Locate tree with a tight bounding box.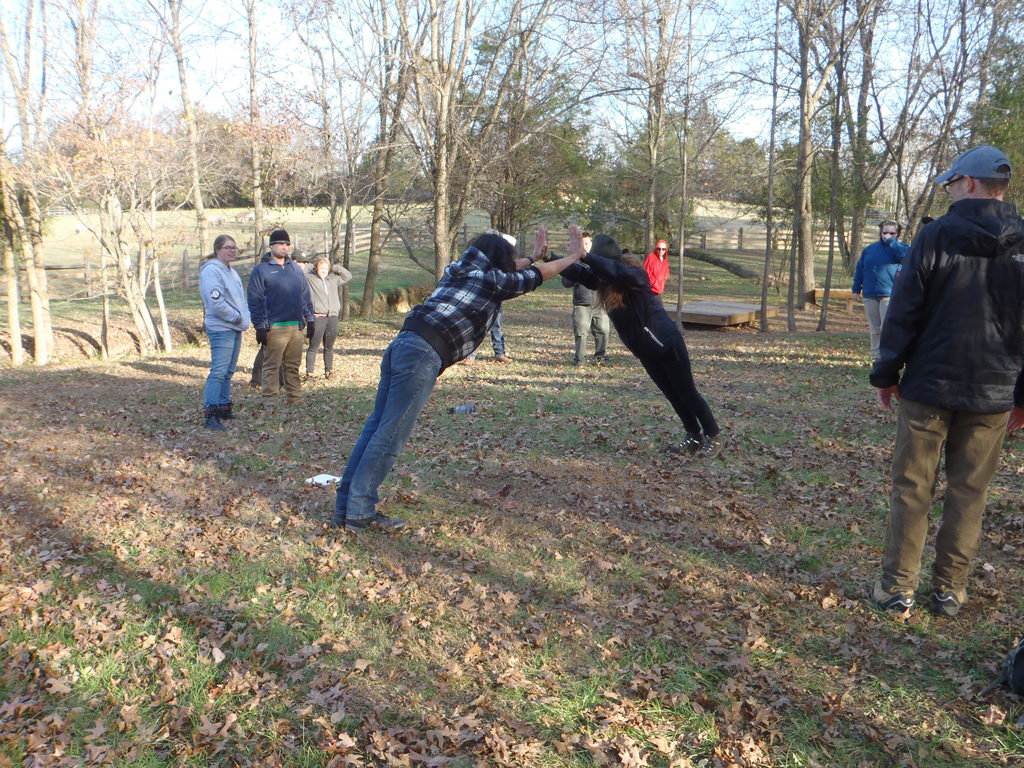
(209,2,314,285).
